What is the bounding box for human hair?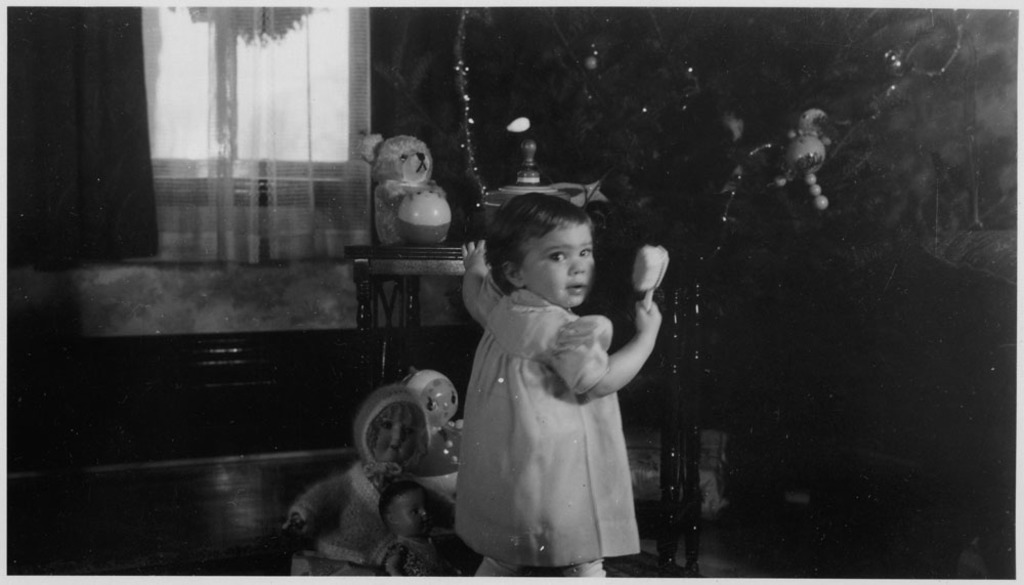
{"left": 477, "top": 197, "right": 607, "bottom": 304}.
